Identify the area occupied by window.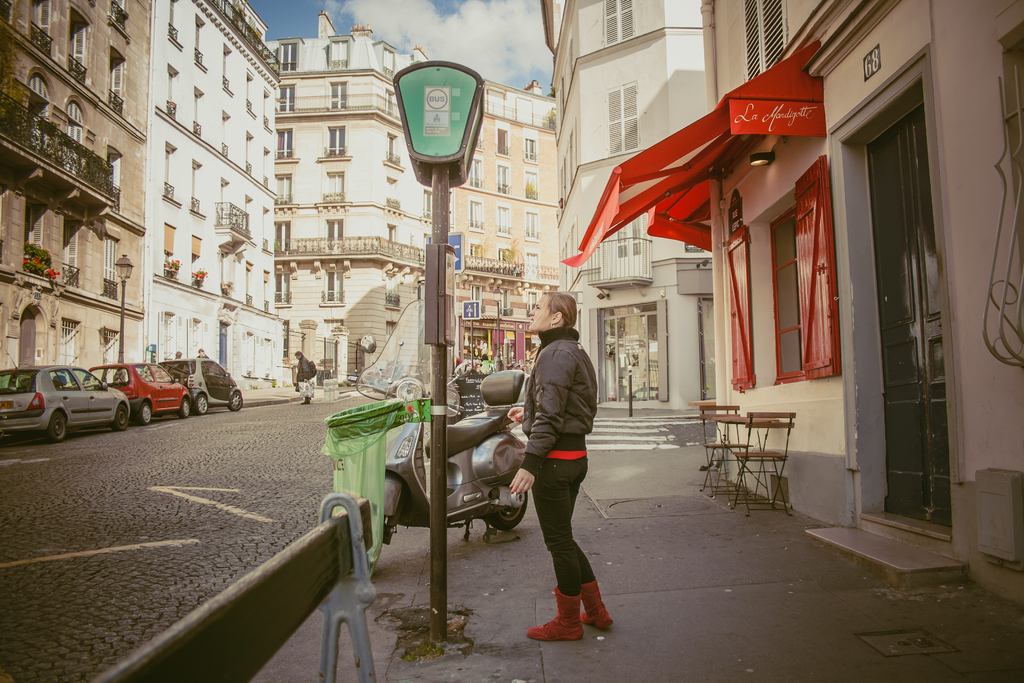
Area: {"left": 321, "top": 217, "right": 345, "bottom": 252}.
